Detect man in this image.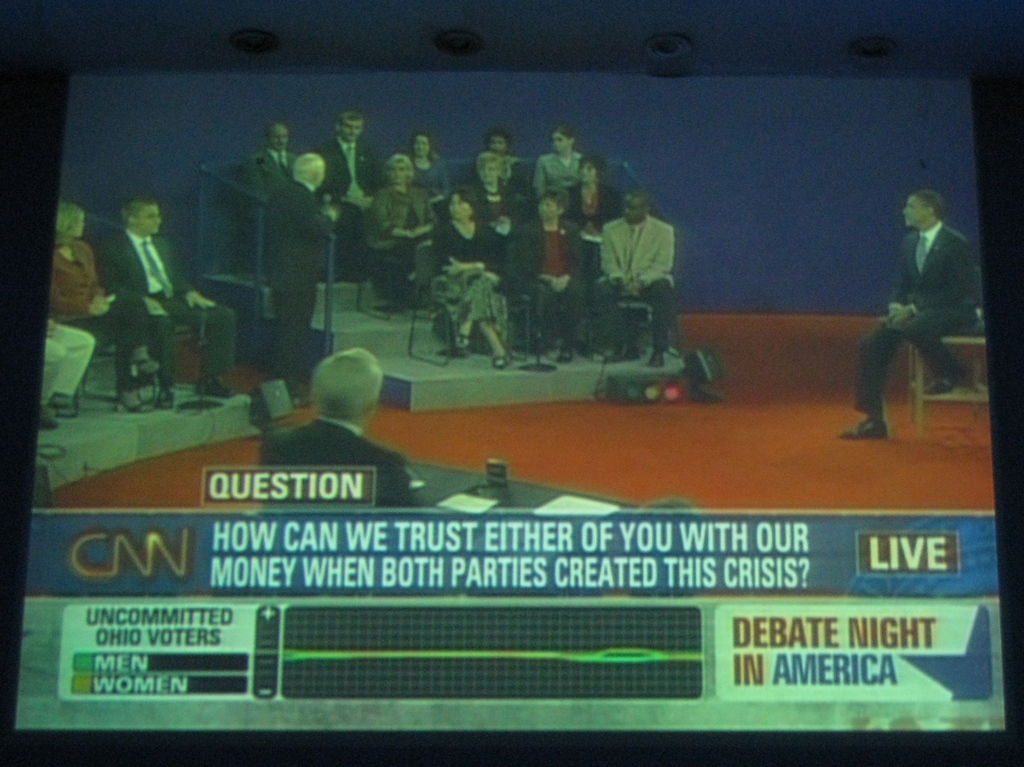
Detection: <box>101,198,240,420</box>.
